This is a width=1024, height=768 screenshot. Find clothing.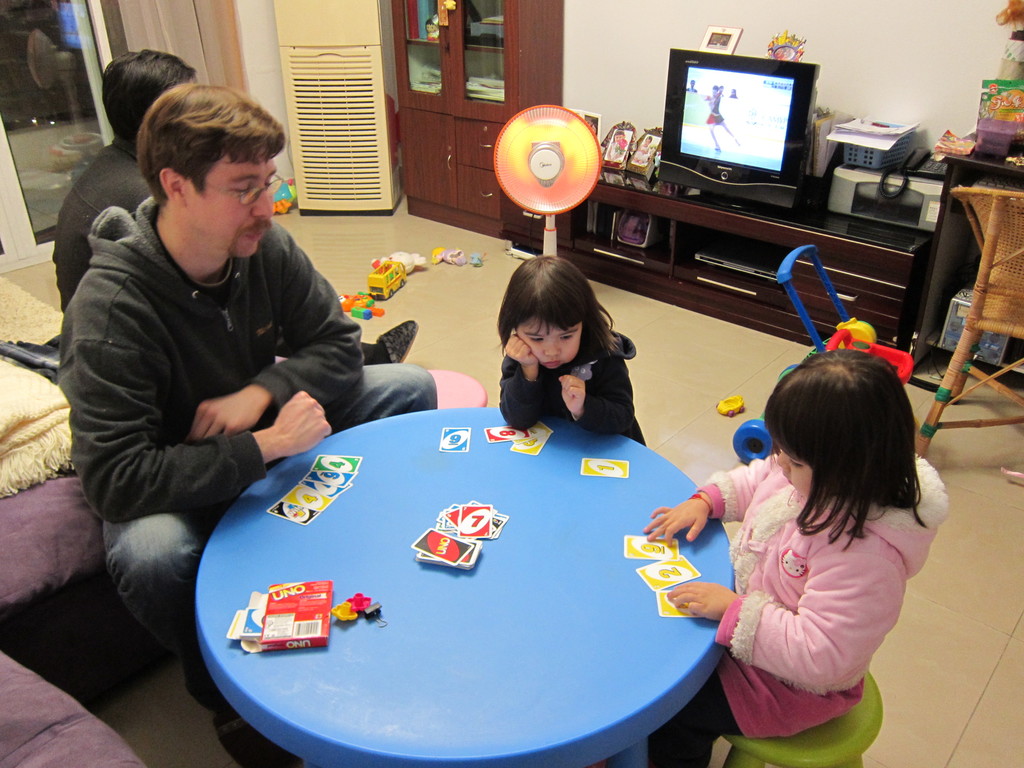
Bounding box: 46,127,154,317.
